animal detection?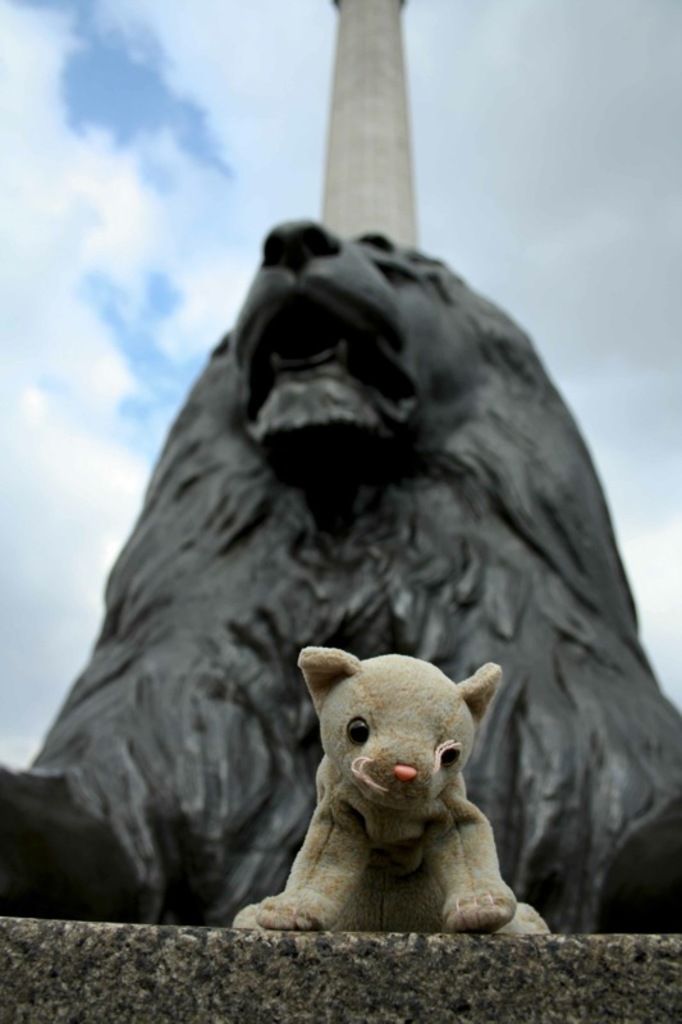
(0,215,681,934)
